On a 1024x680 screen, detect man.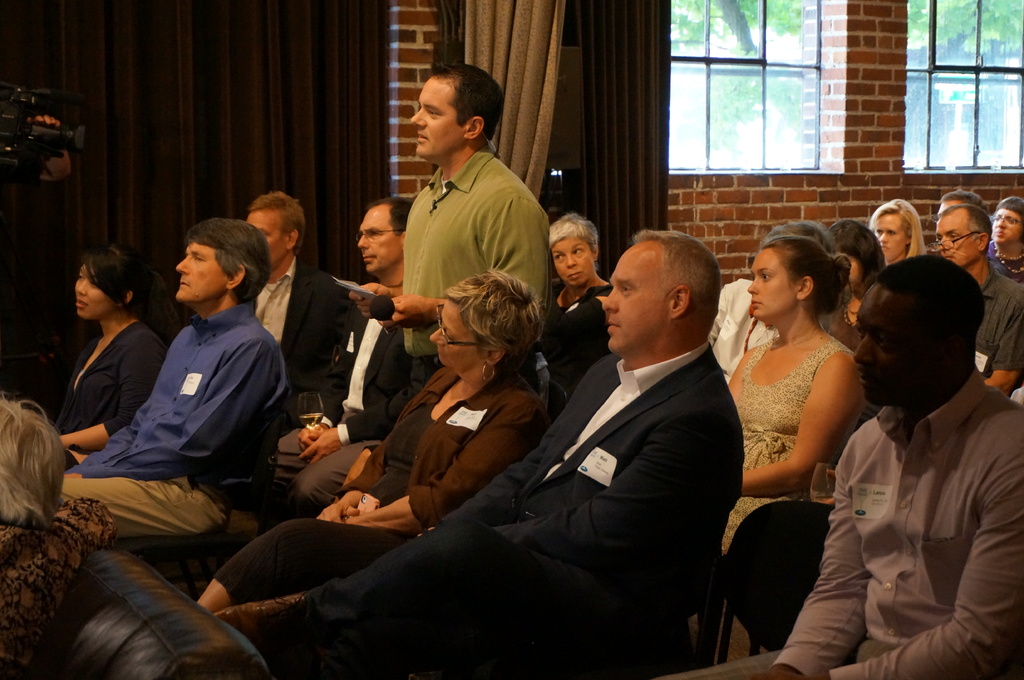
[989, 198, 1023, 279].
